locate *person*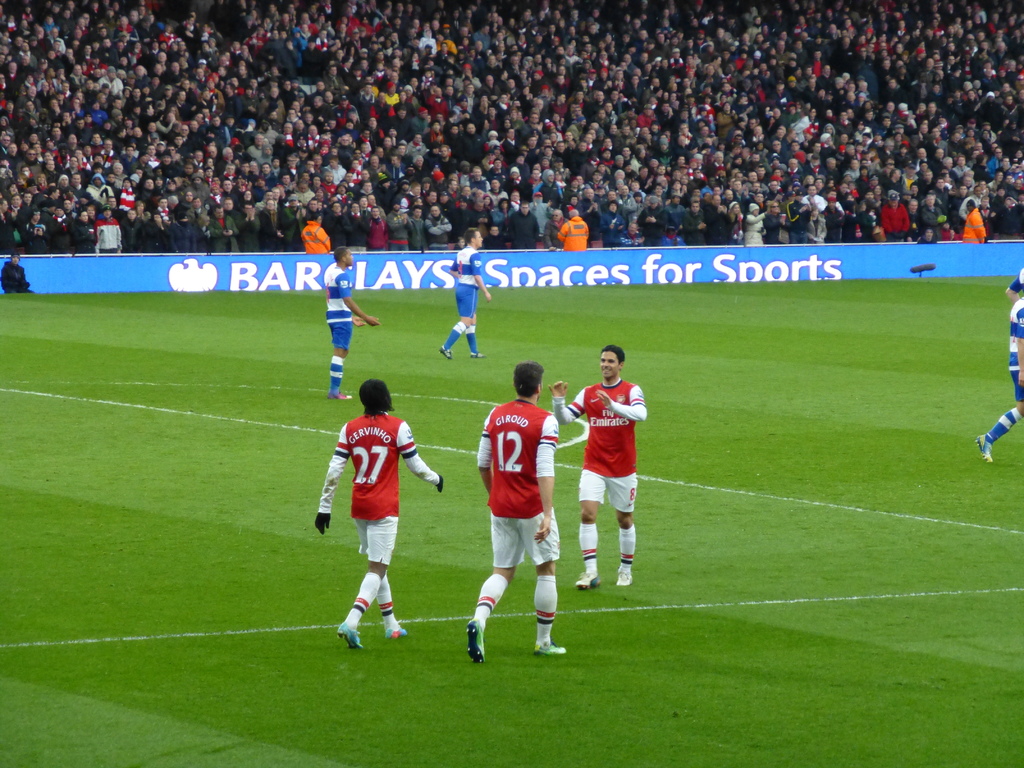
[1004,268,1023,294]
